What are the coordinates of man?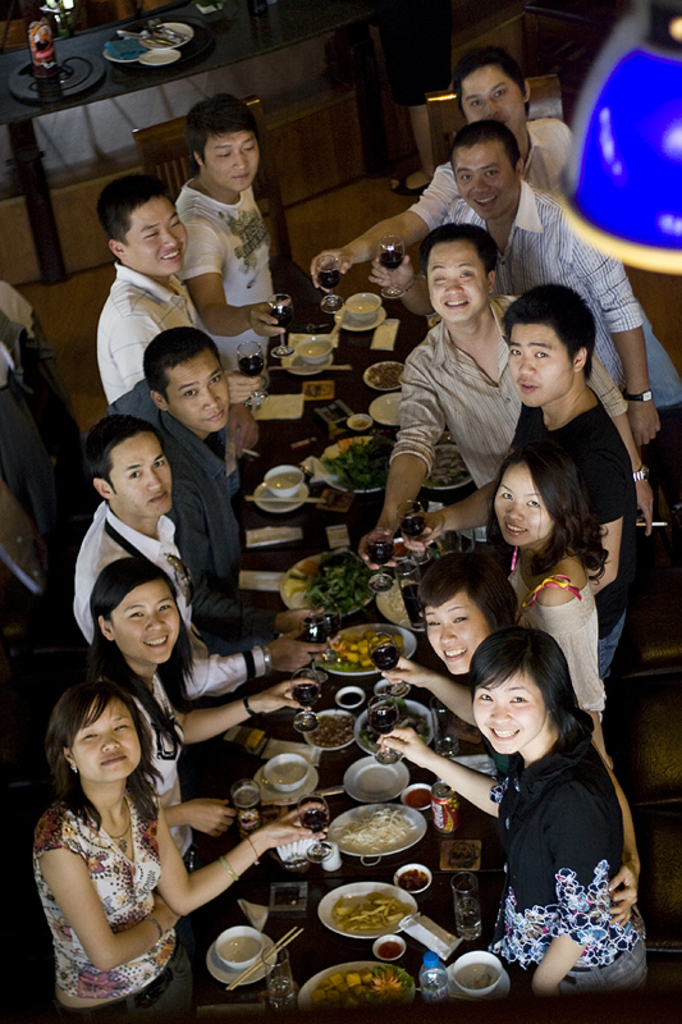
bbox=[97, 174, 269, 406].
